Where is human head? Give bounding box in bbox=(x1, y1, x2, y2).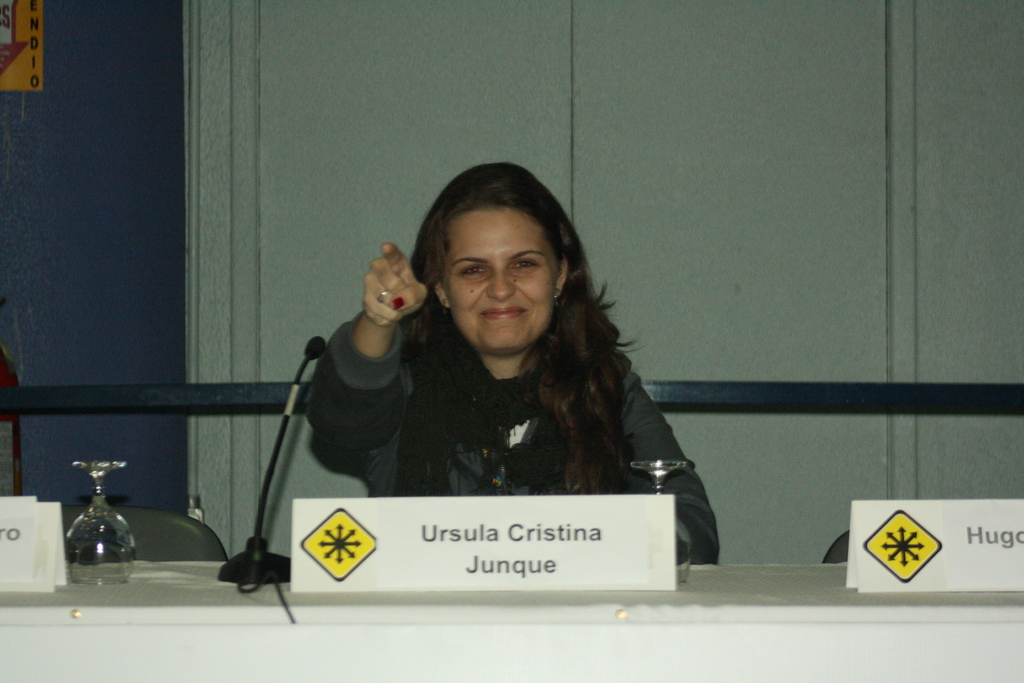
bbox=(424, 162, 567, 333).
